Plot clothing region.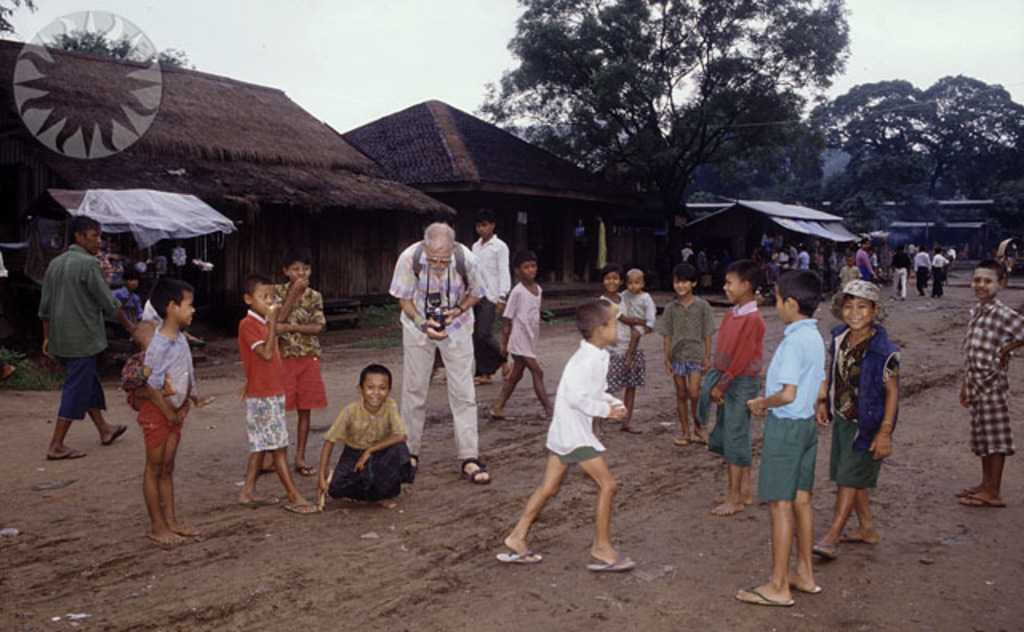
Plotted at l=27, t=206, r=112, b=453.
